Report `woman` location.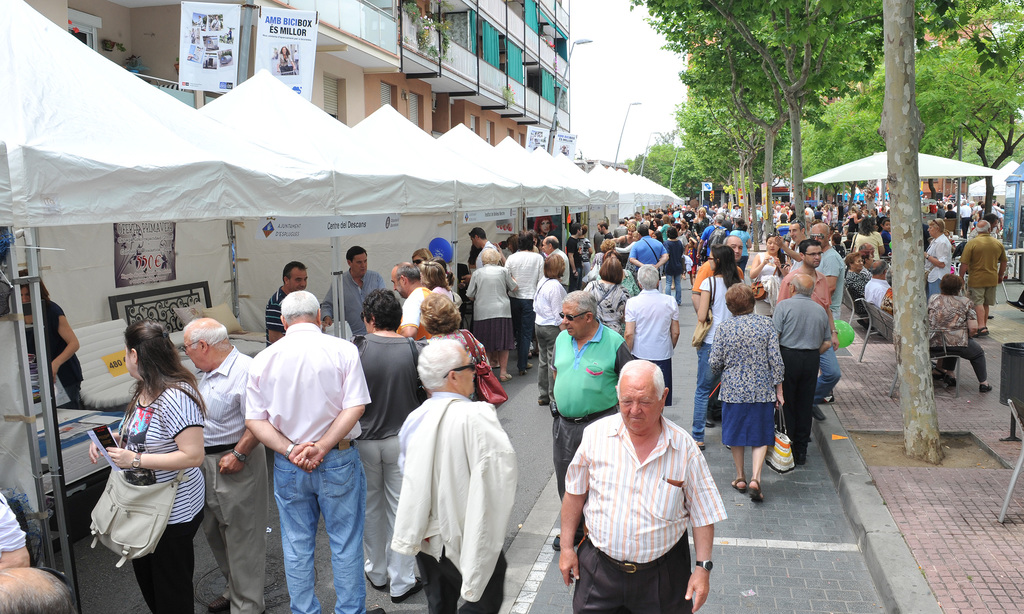
Report: Rect(532, 252, 566, 406).
